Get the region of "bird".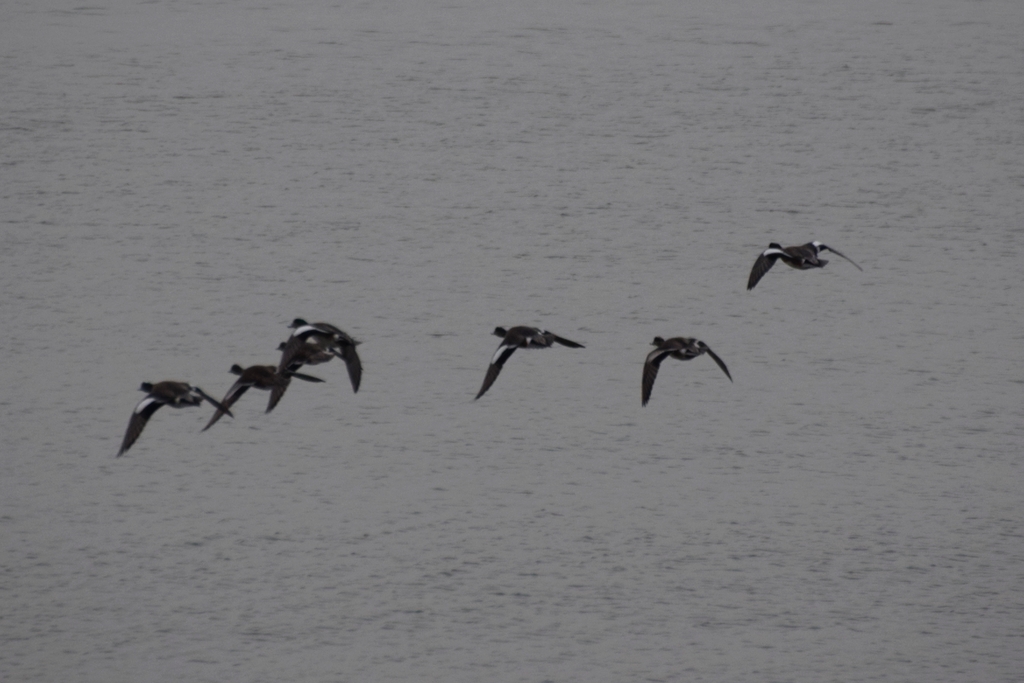
[267,339,347,411].
